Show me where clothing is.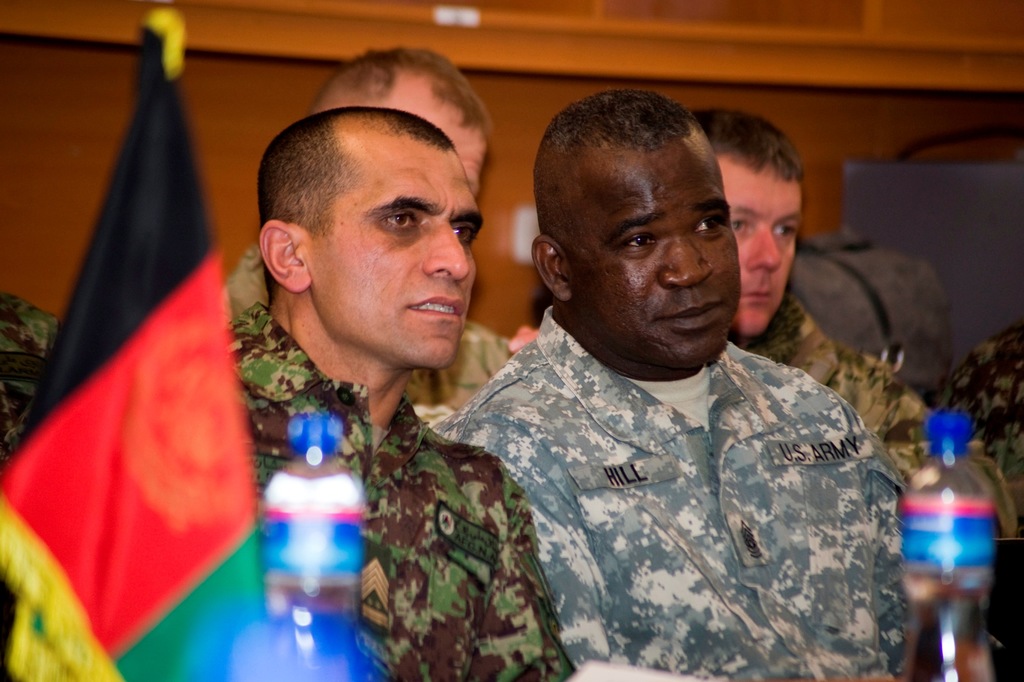
clothing is at BBox(750, 292, 929, 476).
